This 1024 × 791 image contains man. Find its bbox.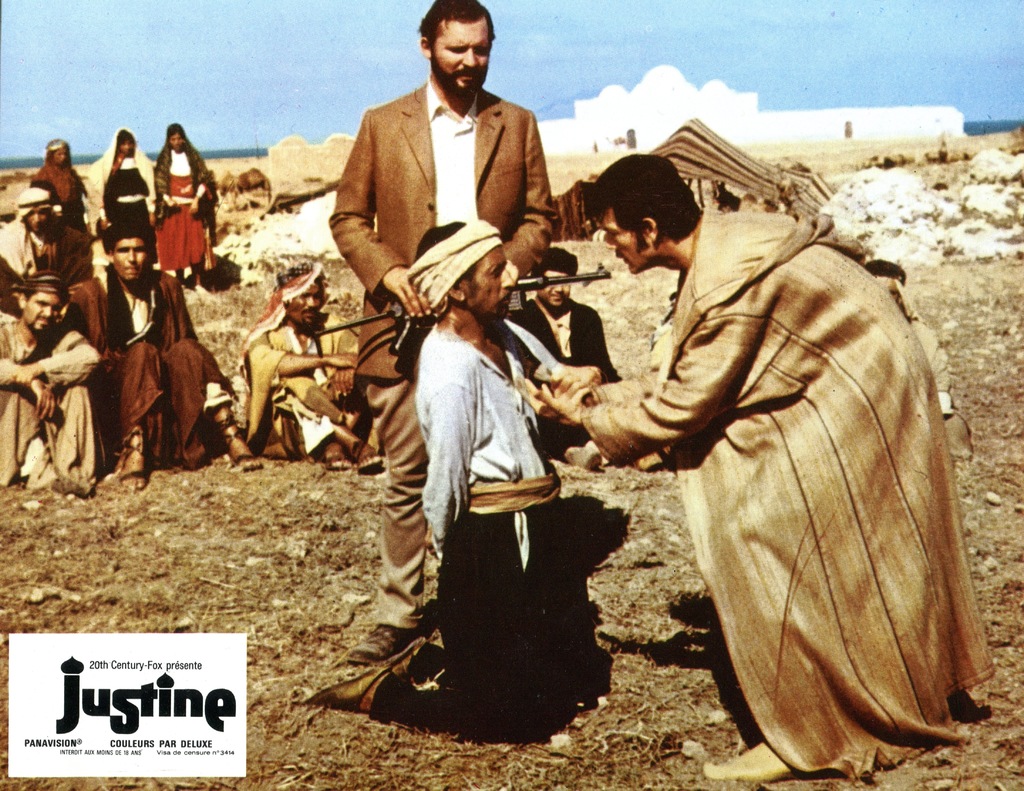
bbox=(497, 241, 629, 468).
